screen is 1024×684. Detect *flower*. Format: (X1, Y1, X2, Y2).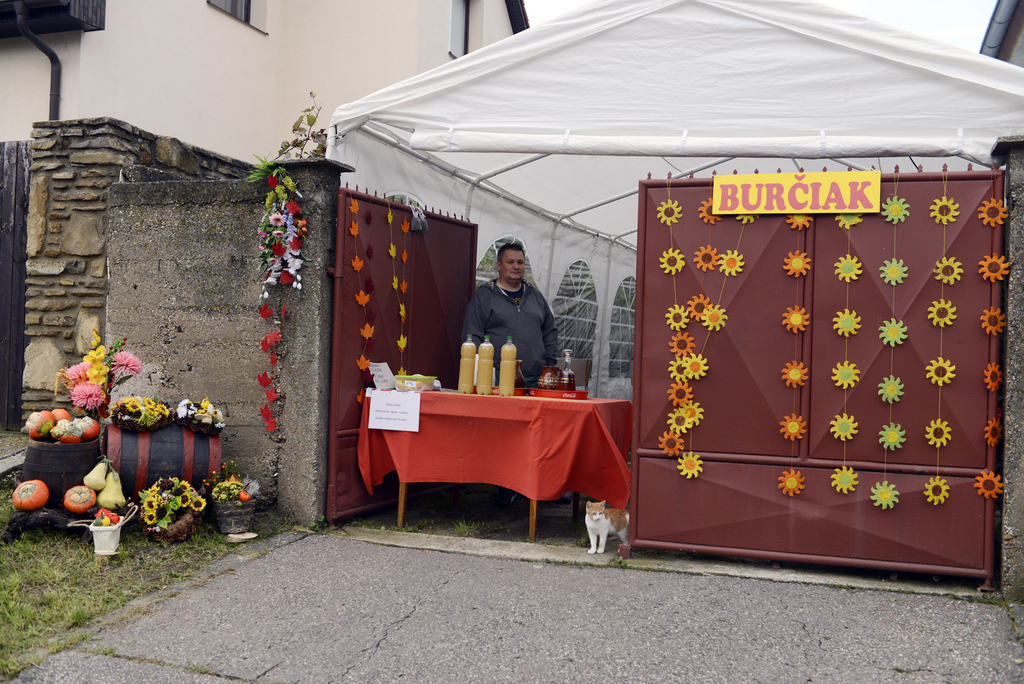
(831, 415, 859, 443).
